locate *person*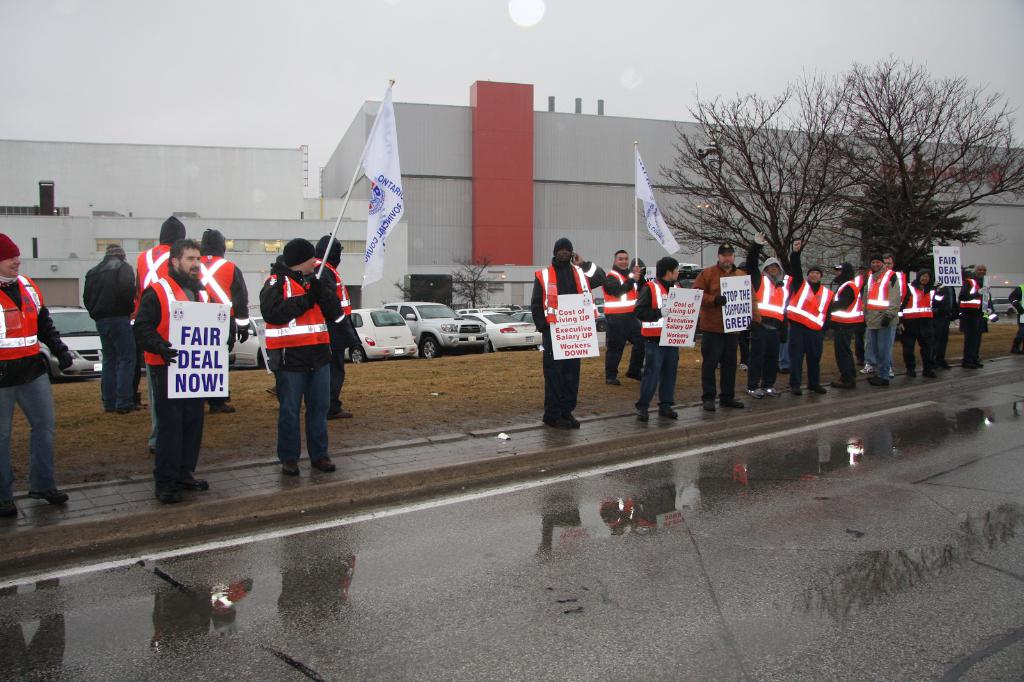
[0, 235, 76, 518]
